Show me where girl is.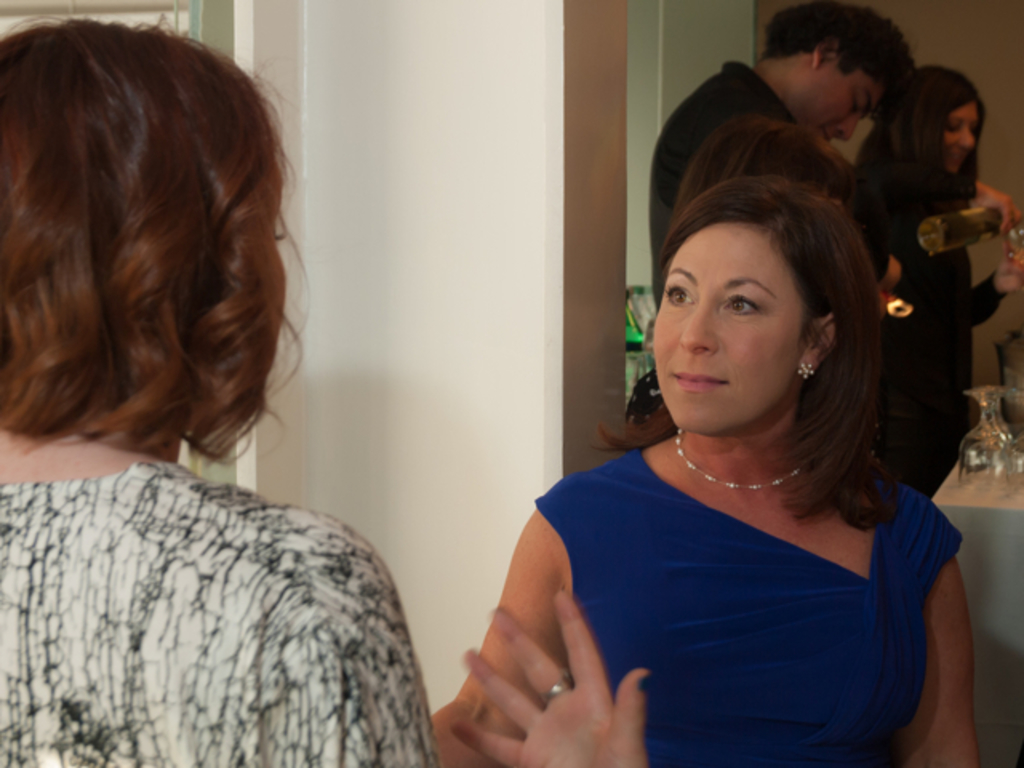
girl is at 0:16:432:766.
